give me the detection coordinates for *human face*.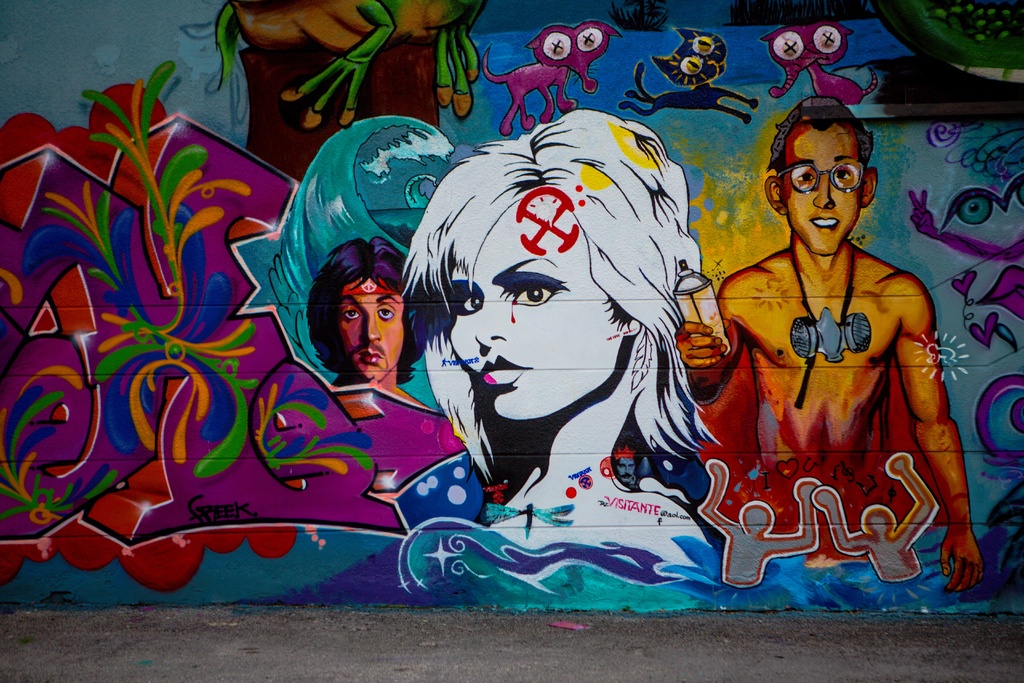
x1=446, y1=197, x2=624, y2=424.
